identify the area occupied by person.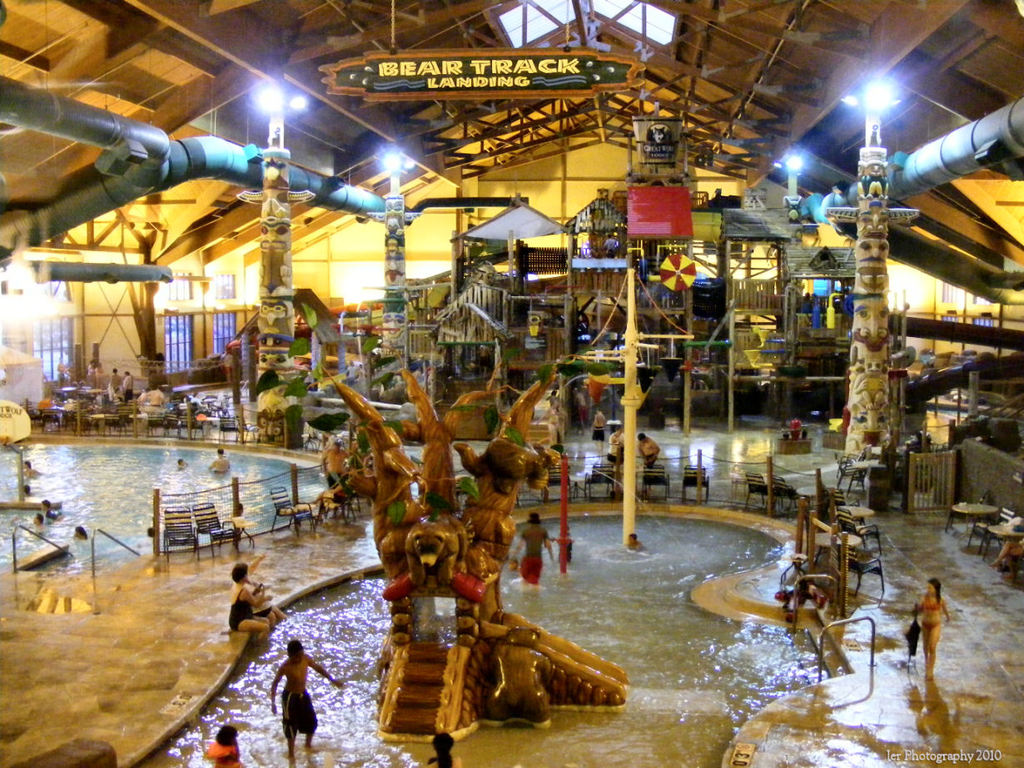
Area: [left=264, top=645, right=314, bottom=756].
